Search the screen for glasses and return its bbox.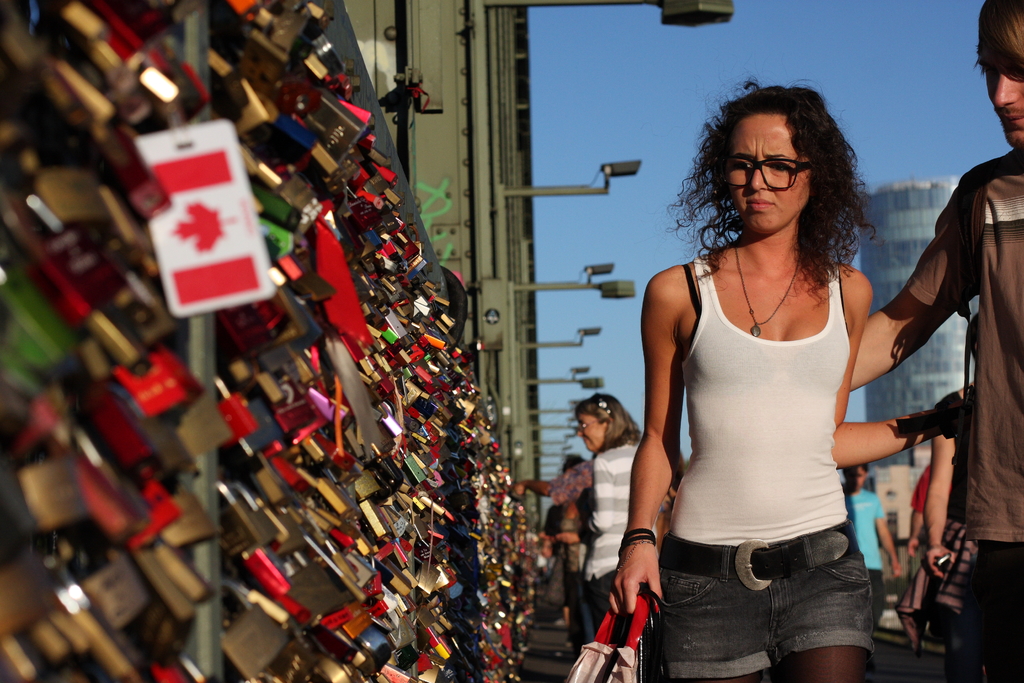
Found: 718,158,813,191.
